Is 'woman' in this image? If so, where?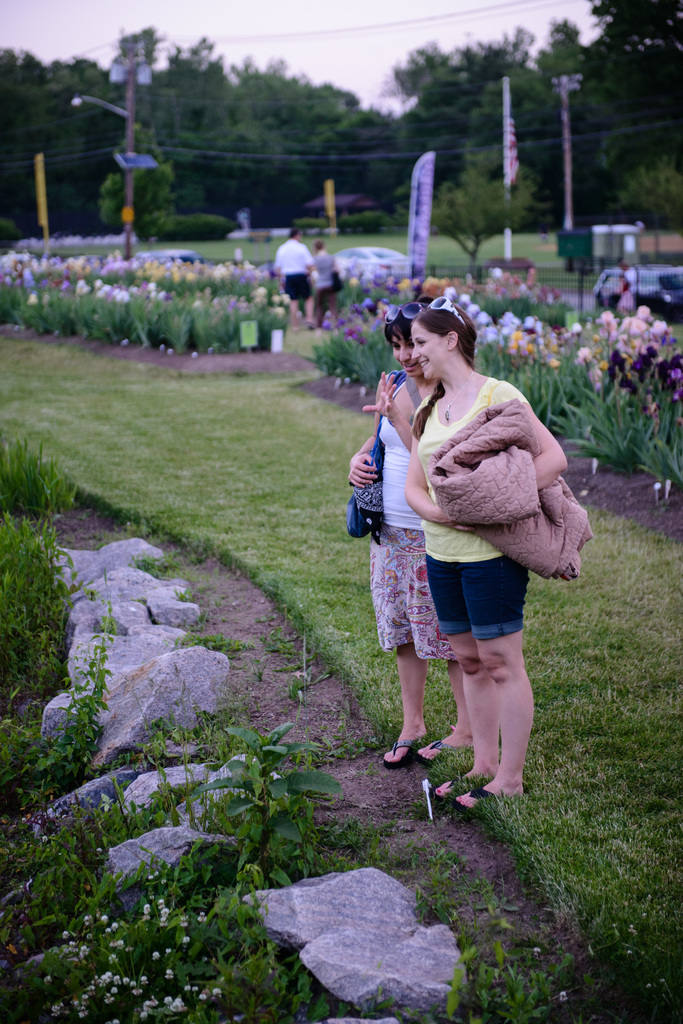
Yes, at x1=344, y1=300, x2=476, y2=767.
